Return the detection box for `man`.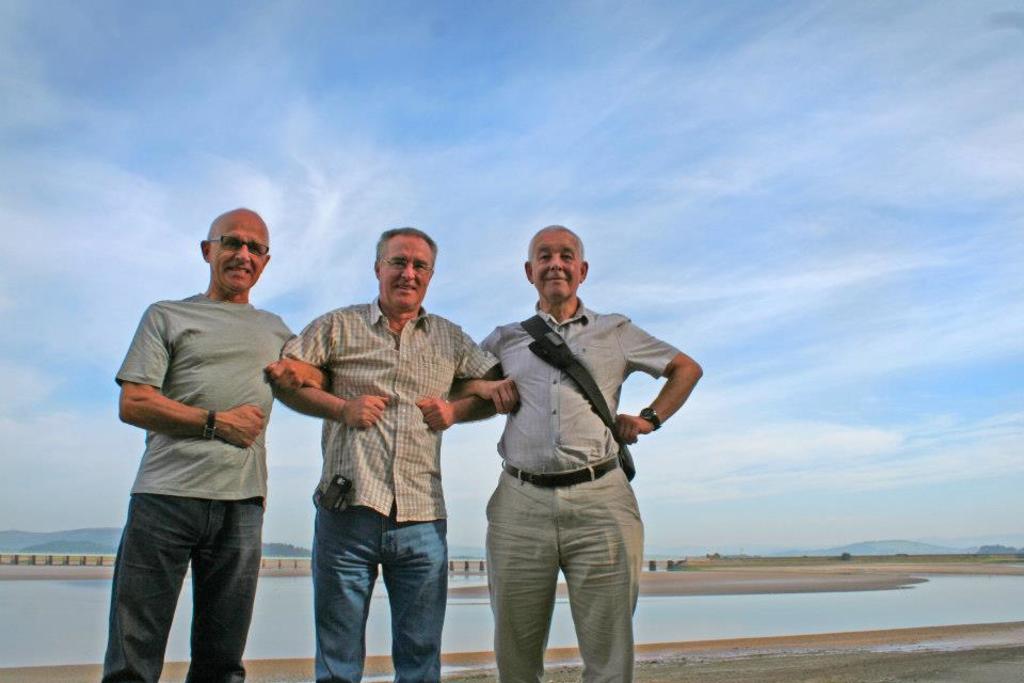
x1=450 y1=219 x2=711 y2=682.
